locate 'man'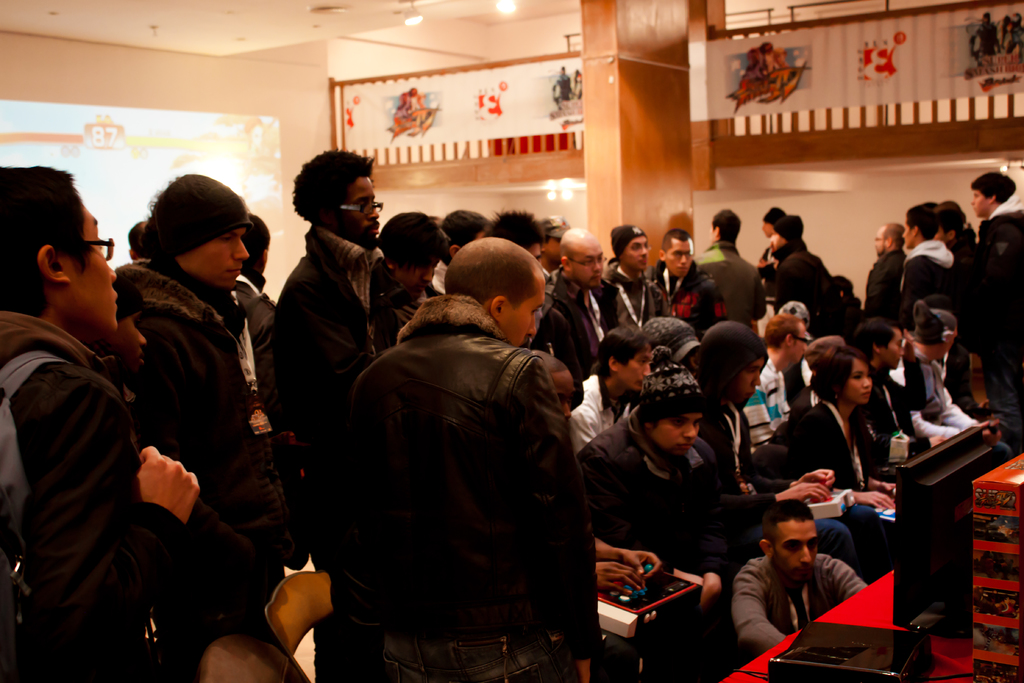
(x1=860, y1=219, x2=911, y2=319)
